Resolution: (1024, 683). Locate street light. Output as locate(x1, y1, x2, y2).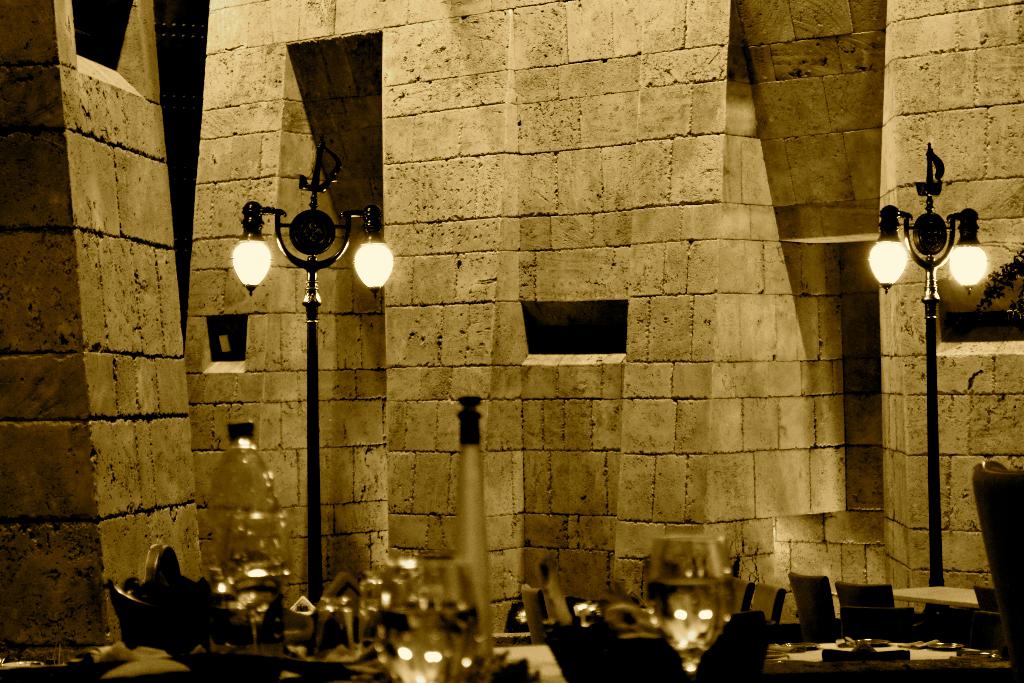
locate(849, 122, 1000, 590).
